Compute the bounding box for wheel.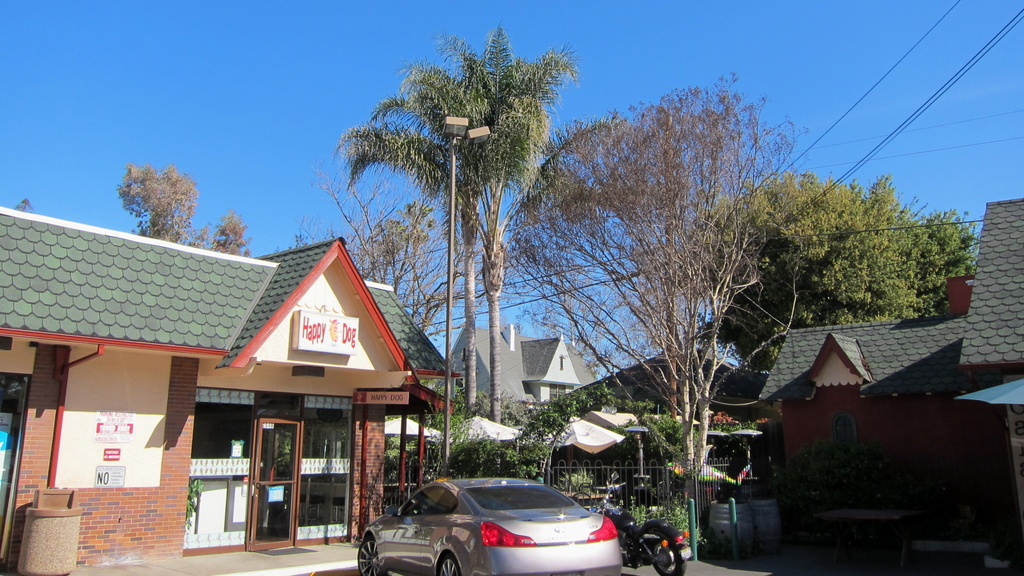
<bbox>653, 541, 689, 575</bbox>.
